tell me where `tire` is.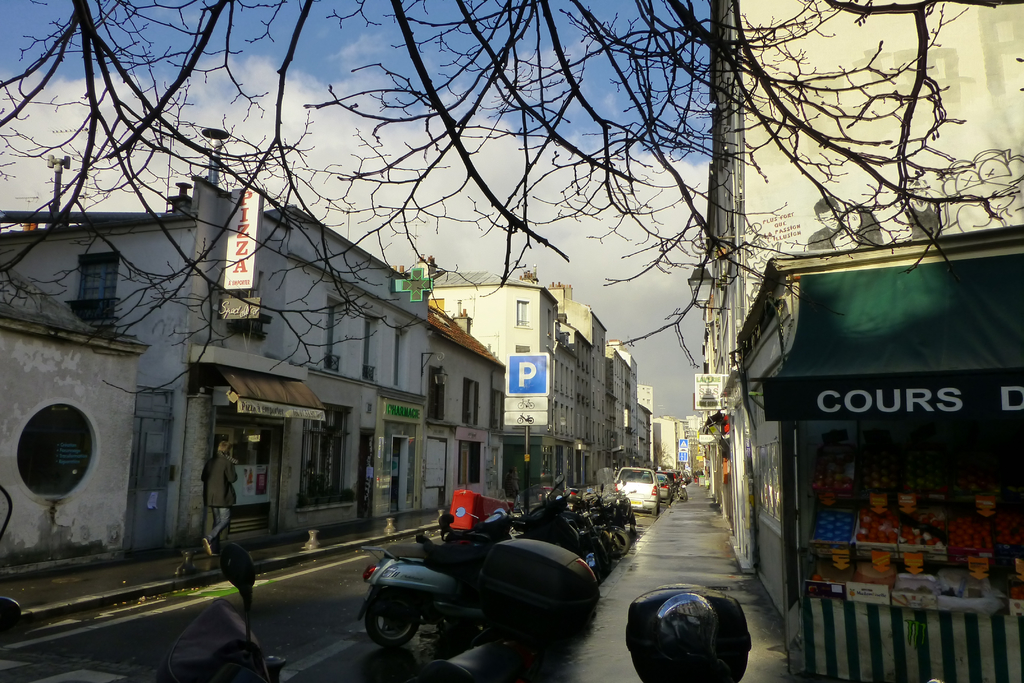
`tire` is at [364,592,420,654].
